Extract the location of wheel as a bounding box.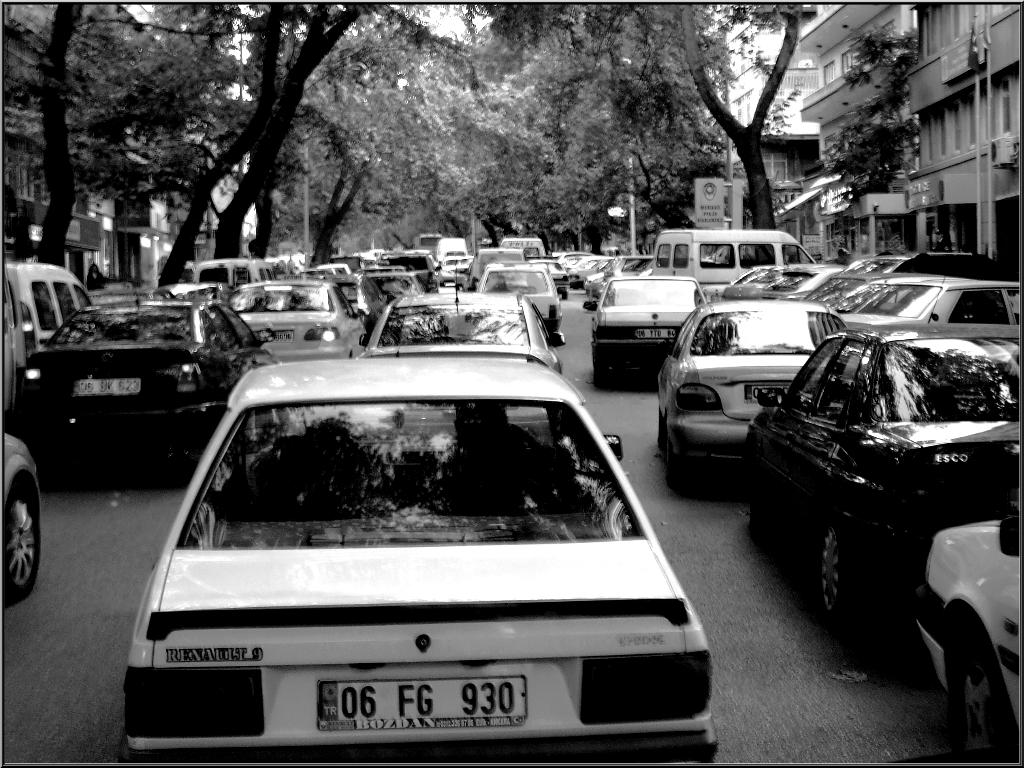
box(819, 509, 890, 664).
